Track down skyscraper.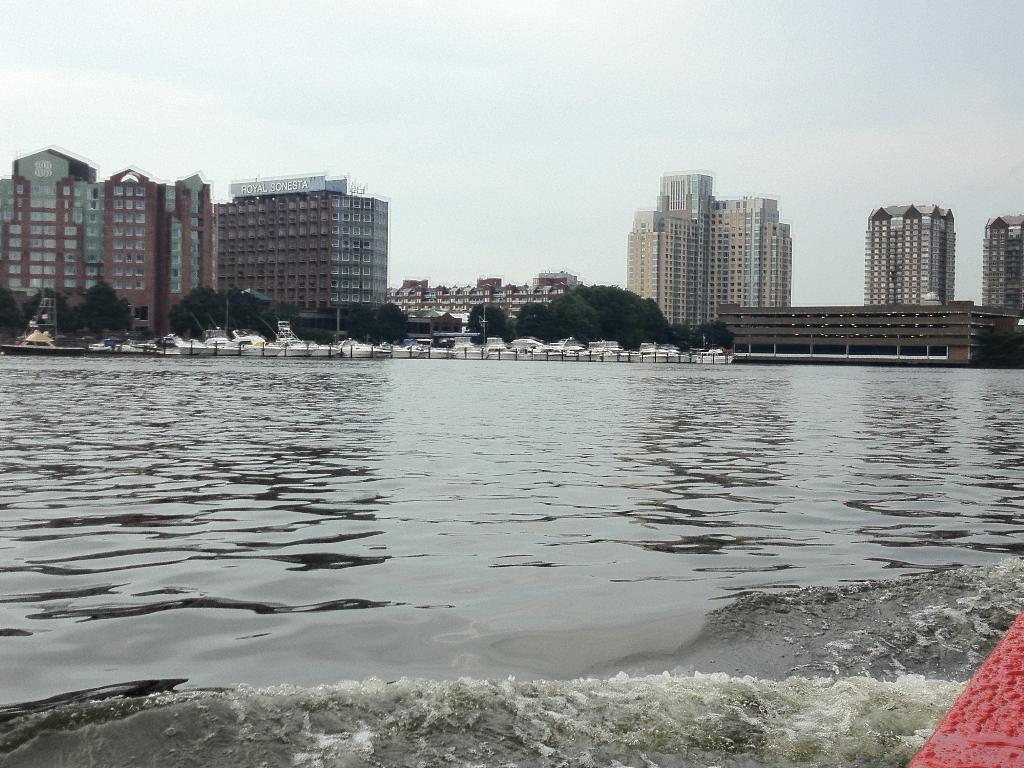
Tracked to [x1=631, y1=172, x2=787, y2=342].
